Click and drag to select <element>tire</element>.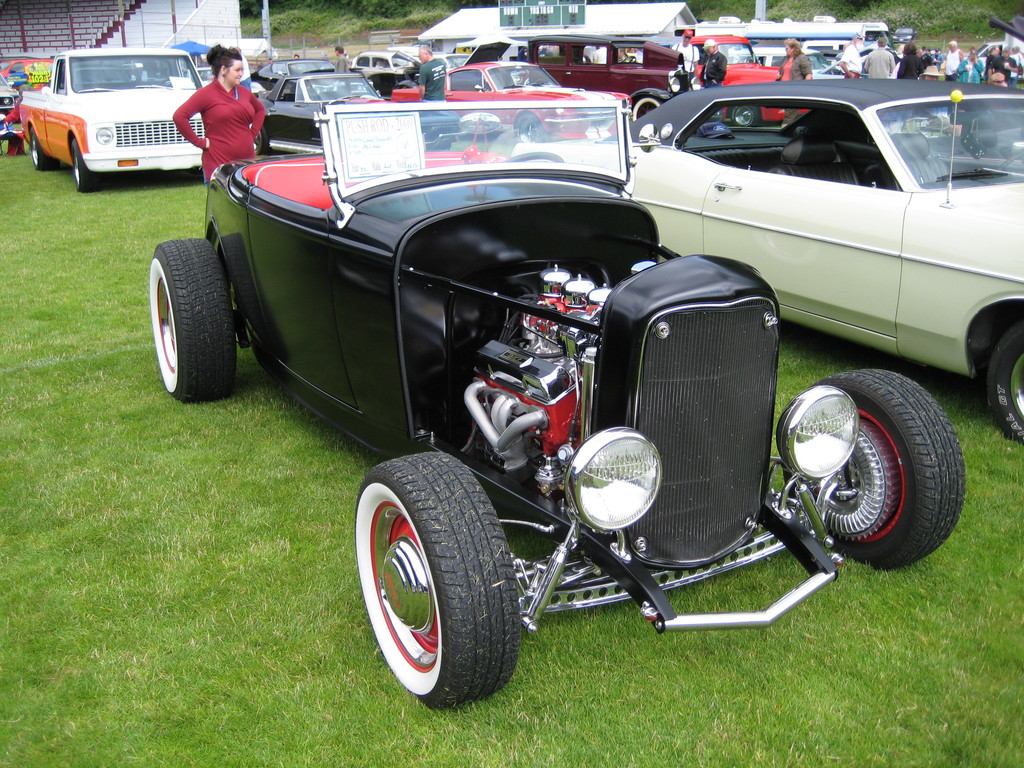
Selection: bbox=[986, 318, 1023, 452].
